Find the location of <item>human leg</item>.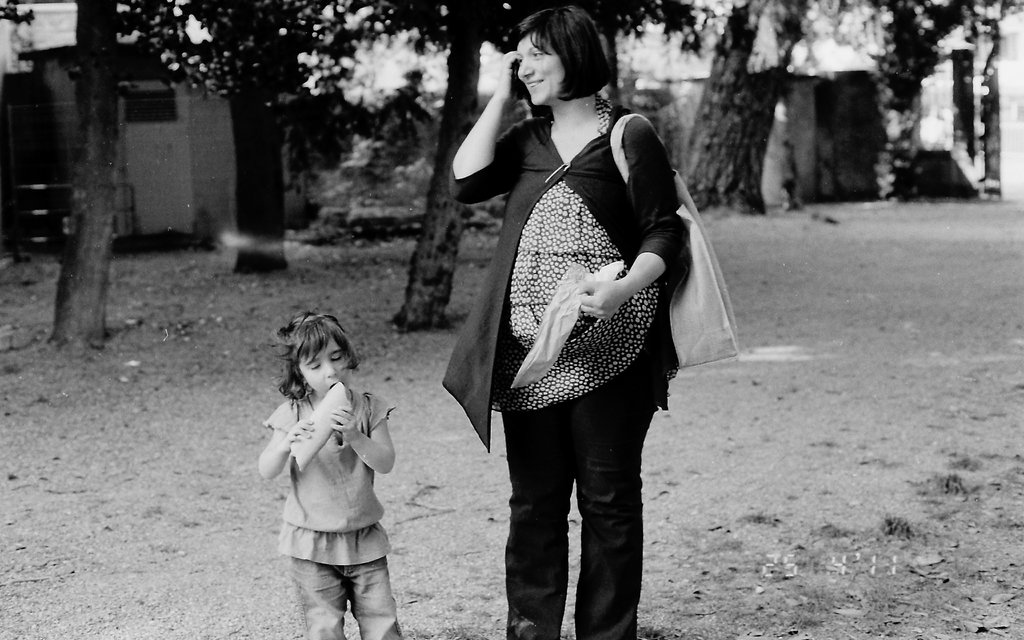
Location: rect(502, 395, 569, 639).
